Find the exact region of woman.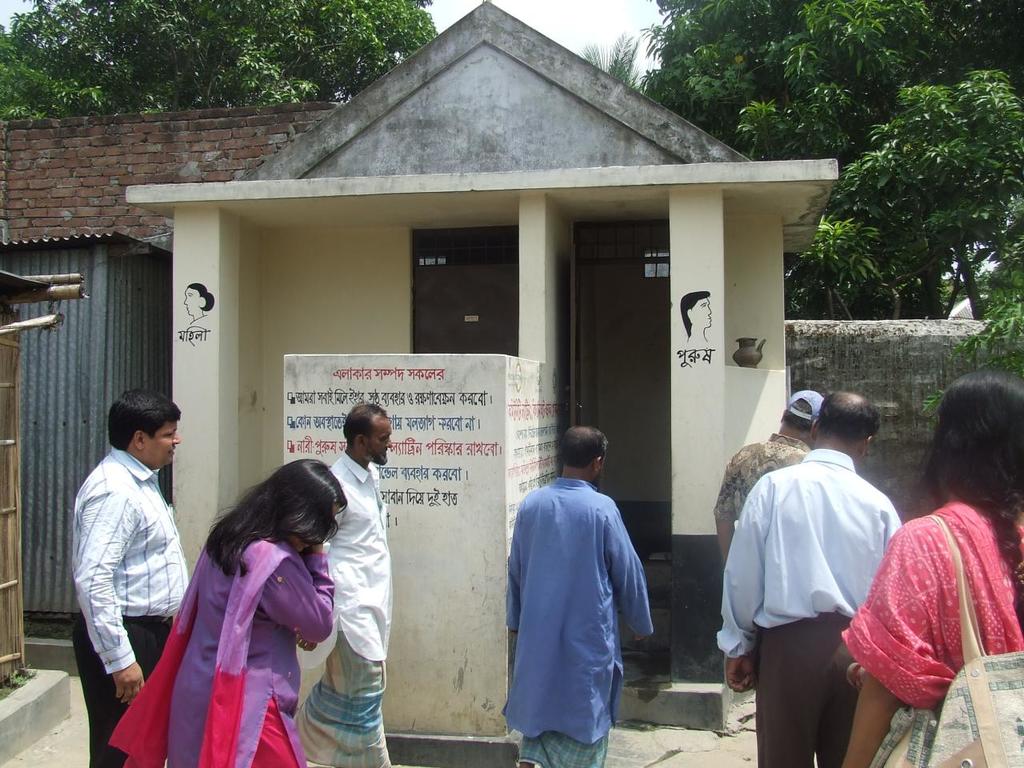
Exact region: x1=111 y1=454 x2=348 y2=767.
